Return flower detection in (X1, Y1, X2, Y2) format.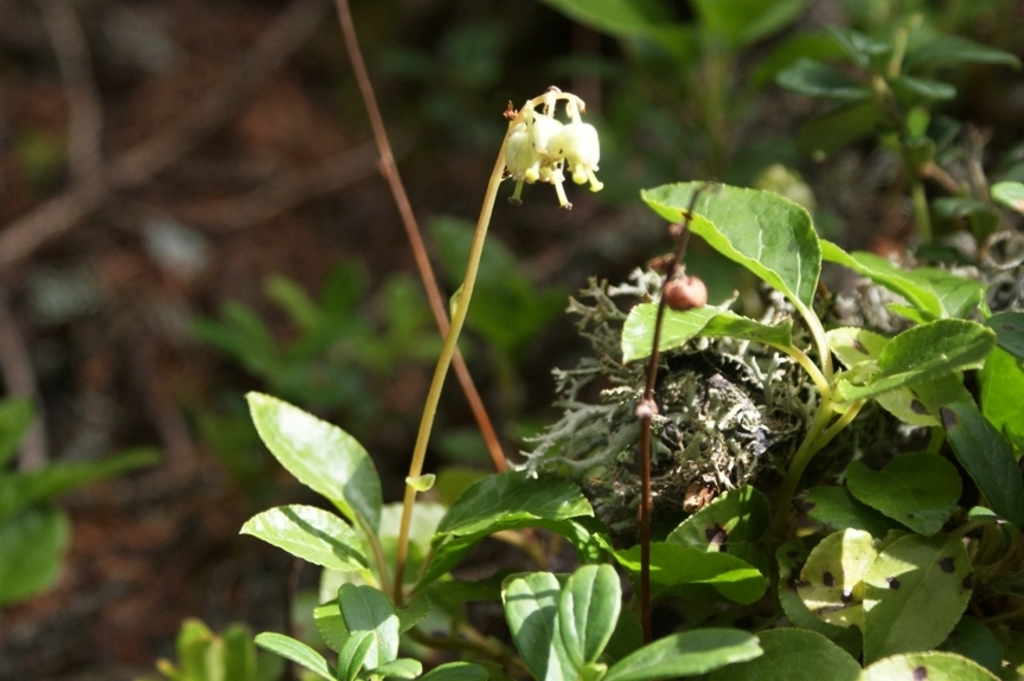
(555, 89, 606, 187).
